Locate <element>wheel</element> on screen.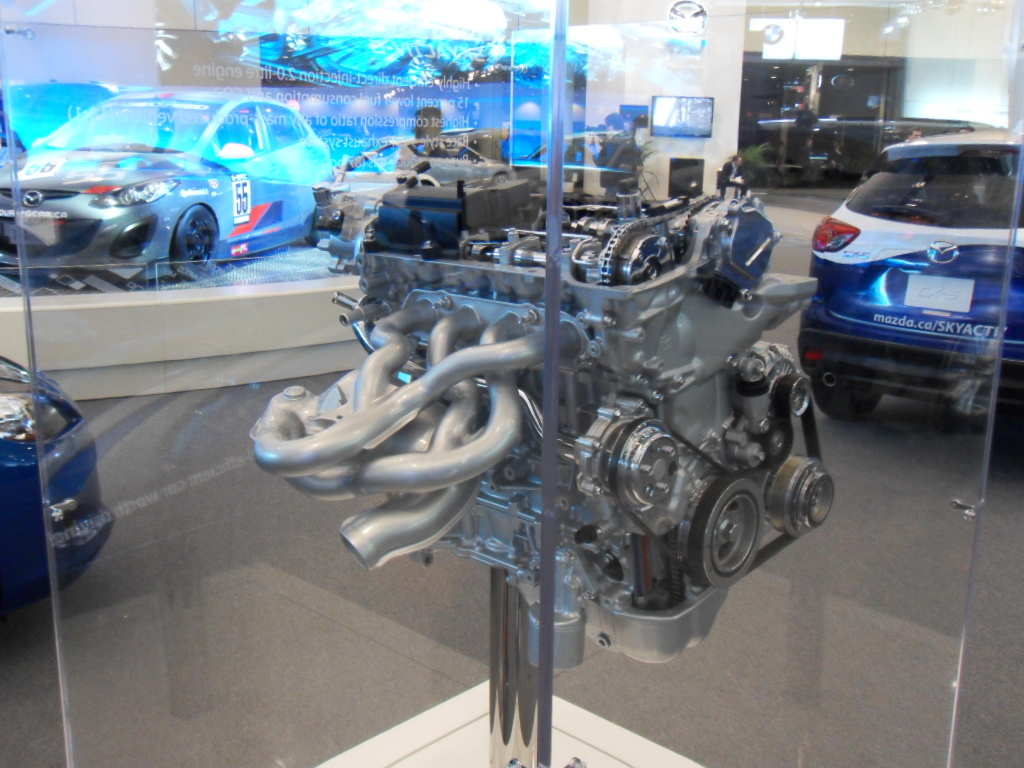
On screen at region(171, 204, 219, 282).
